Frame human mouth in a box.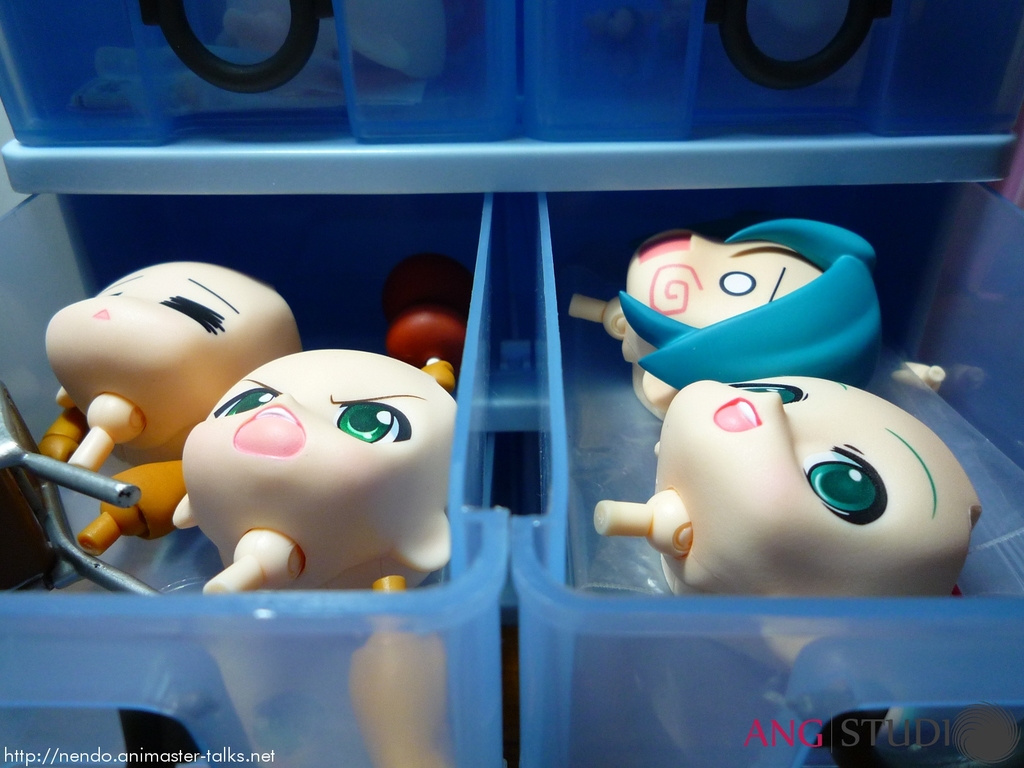
box=[712, 397, 755, 431].
